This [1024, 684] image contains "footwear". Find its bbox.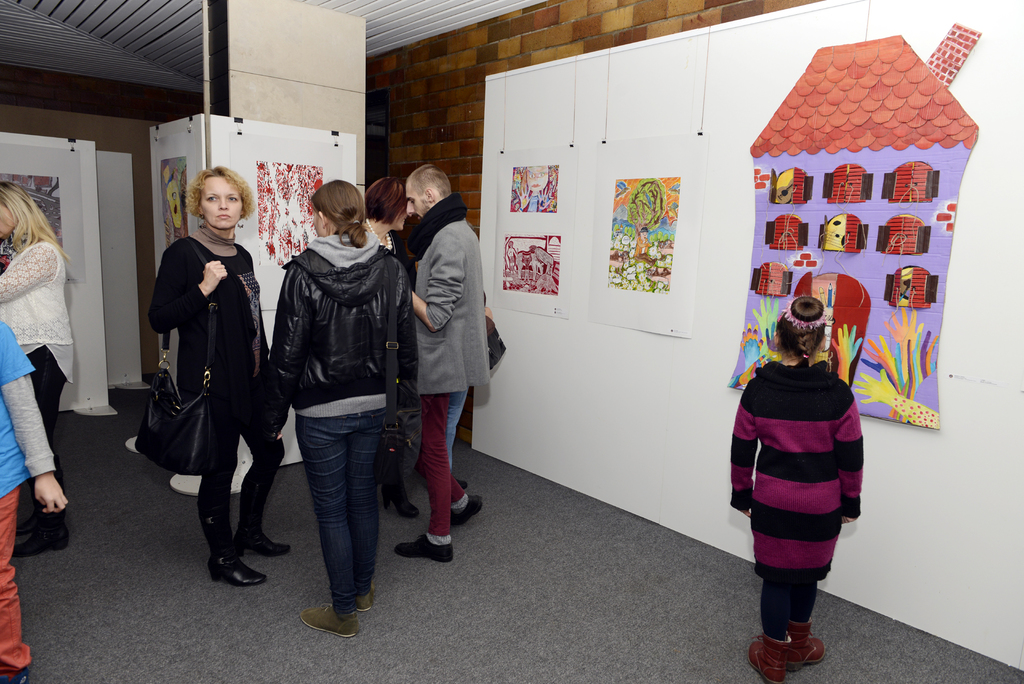
<bbox>12, 511, 74, 555</bbox>.
